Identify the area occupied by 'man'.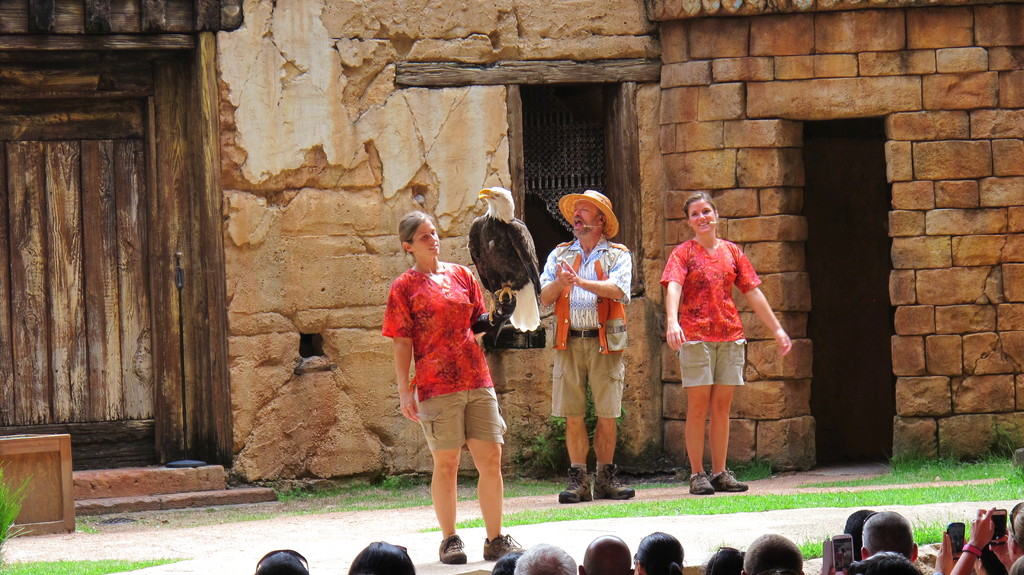
Area: BBox(582, 539, 630, 574).
